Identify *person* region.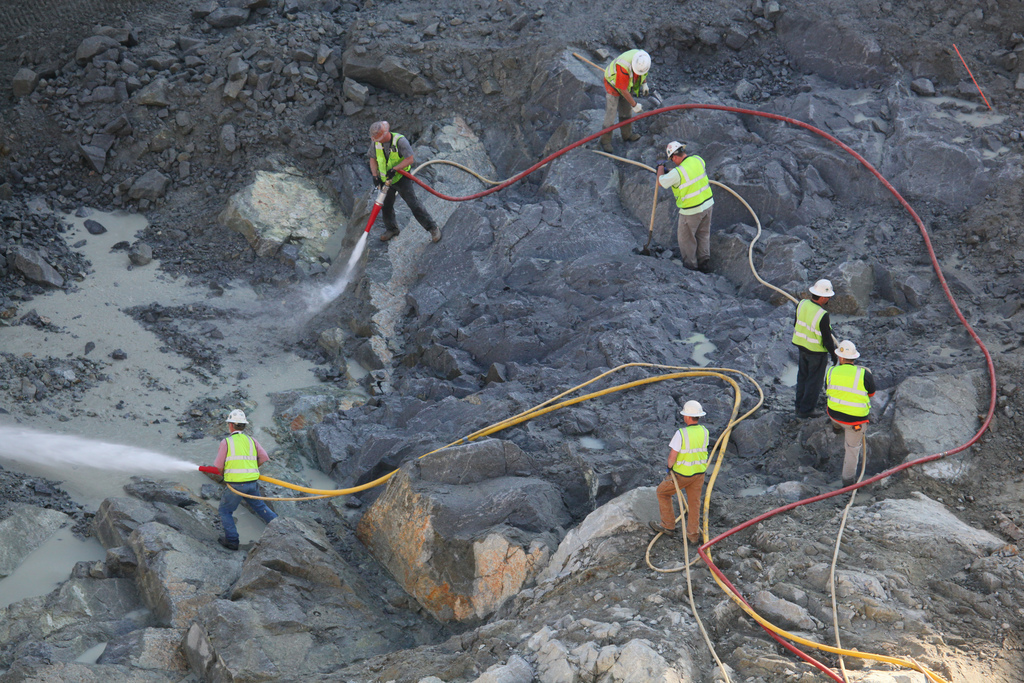
Region: box=[824, 332, 873, 485].
